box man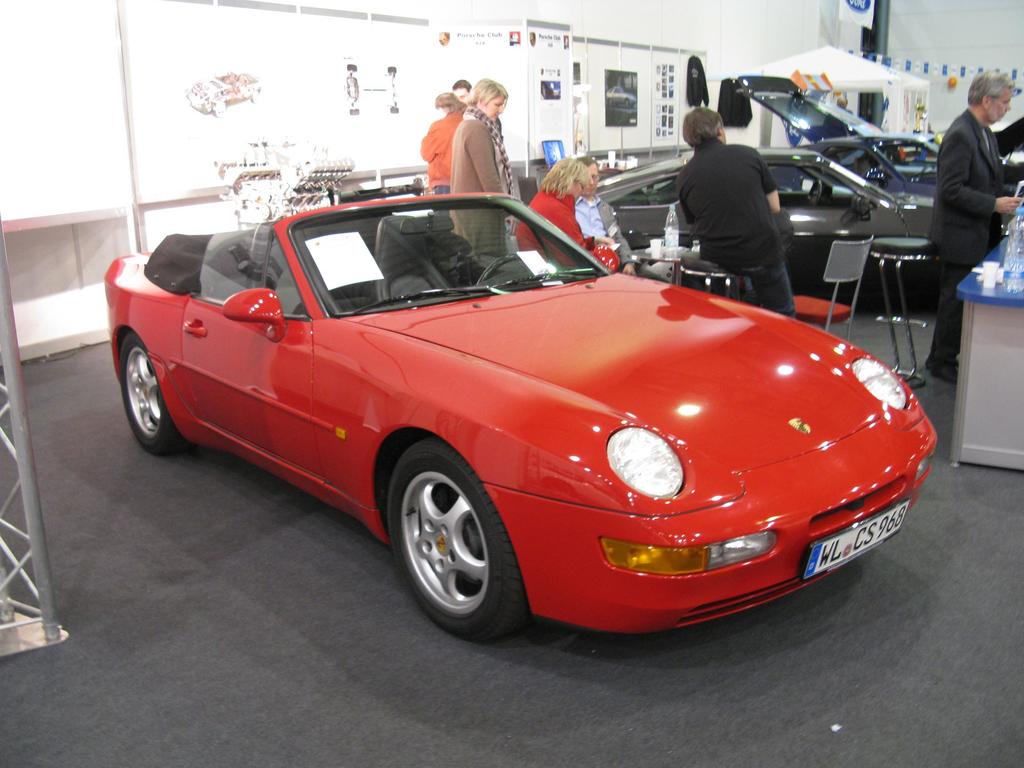
box(449, 79, 509, 145)
